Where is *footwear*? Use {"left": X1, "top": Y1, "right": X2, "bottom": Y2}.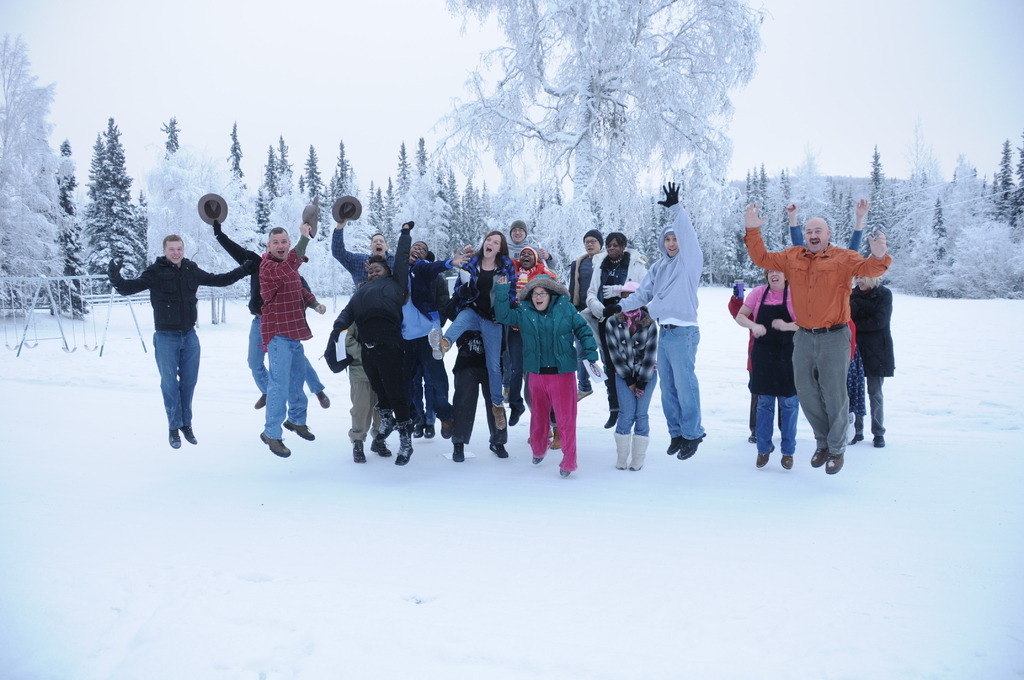
{"left": 502, "top": 387, "right": 509, "bottom": 403}.
